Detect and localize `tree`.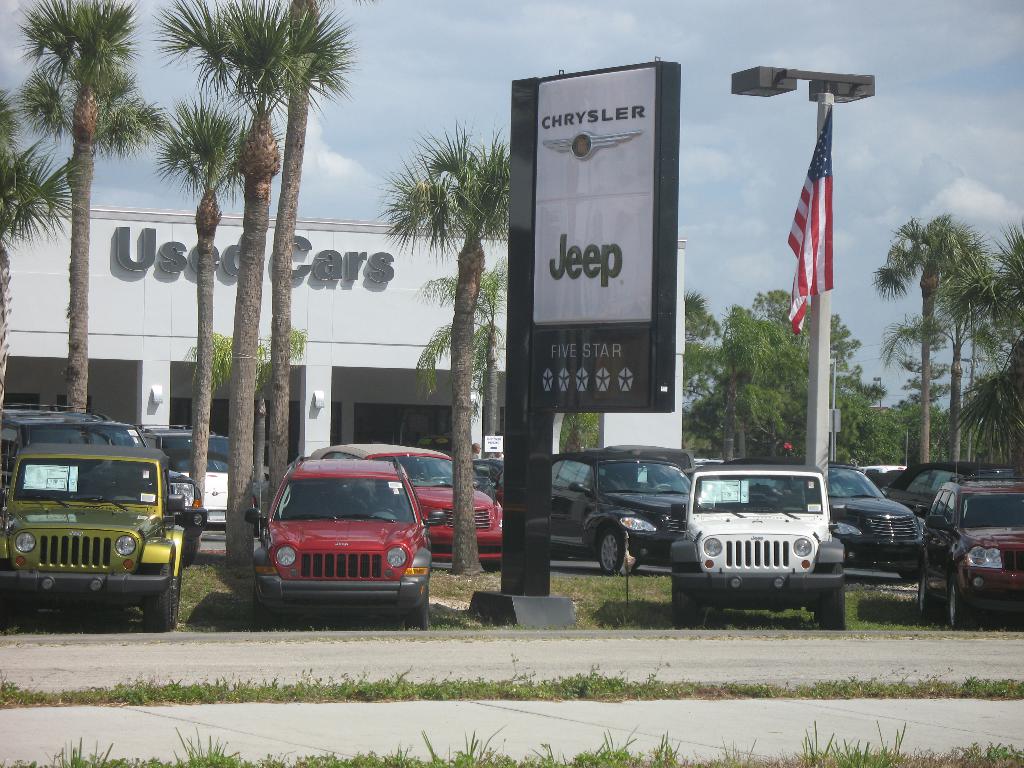
Localized at (x1=148, y1=97, x2=252, y2=568).
